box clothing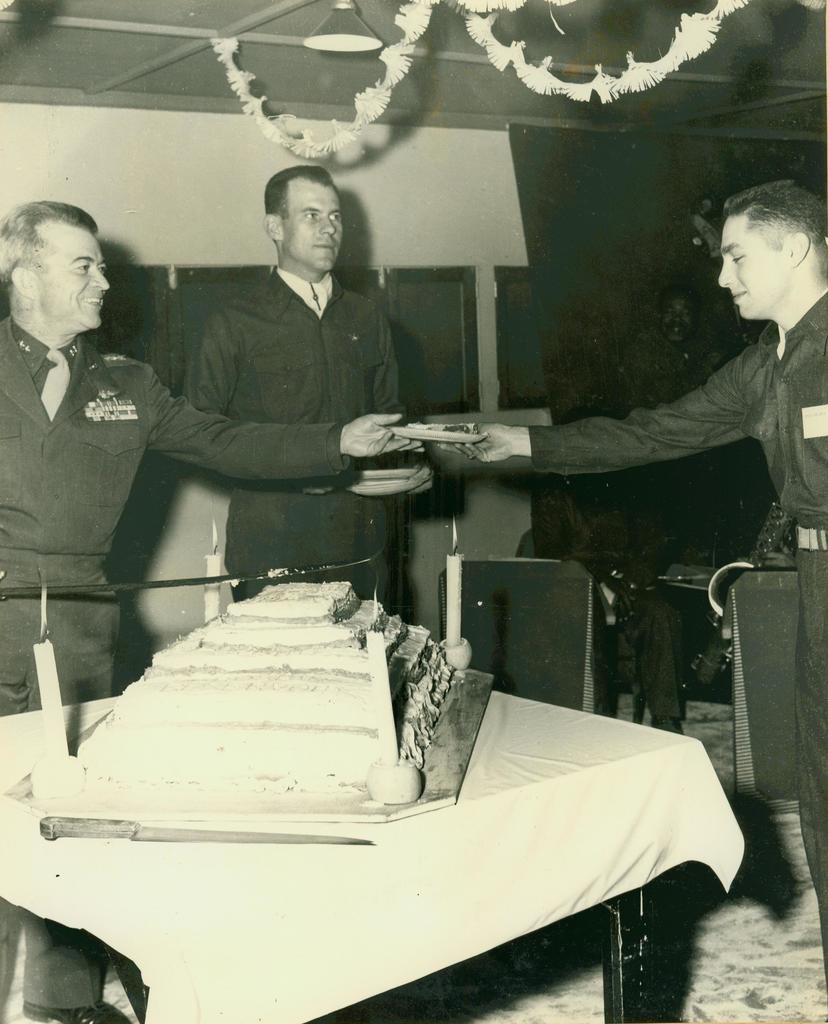
[478,305,825,929]
